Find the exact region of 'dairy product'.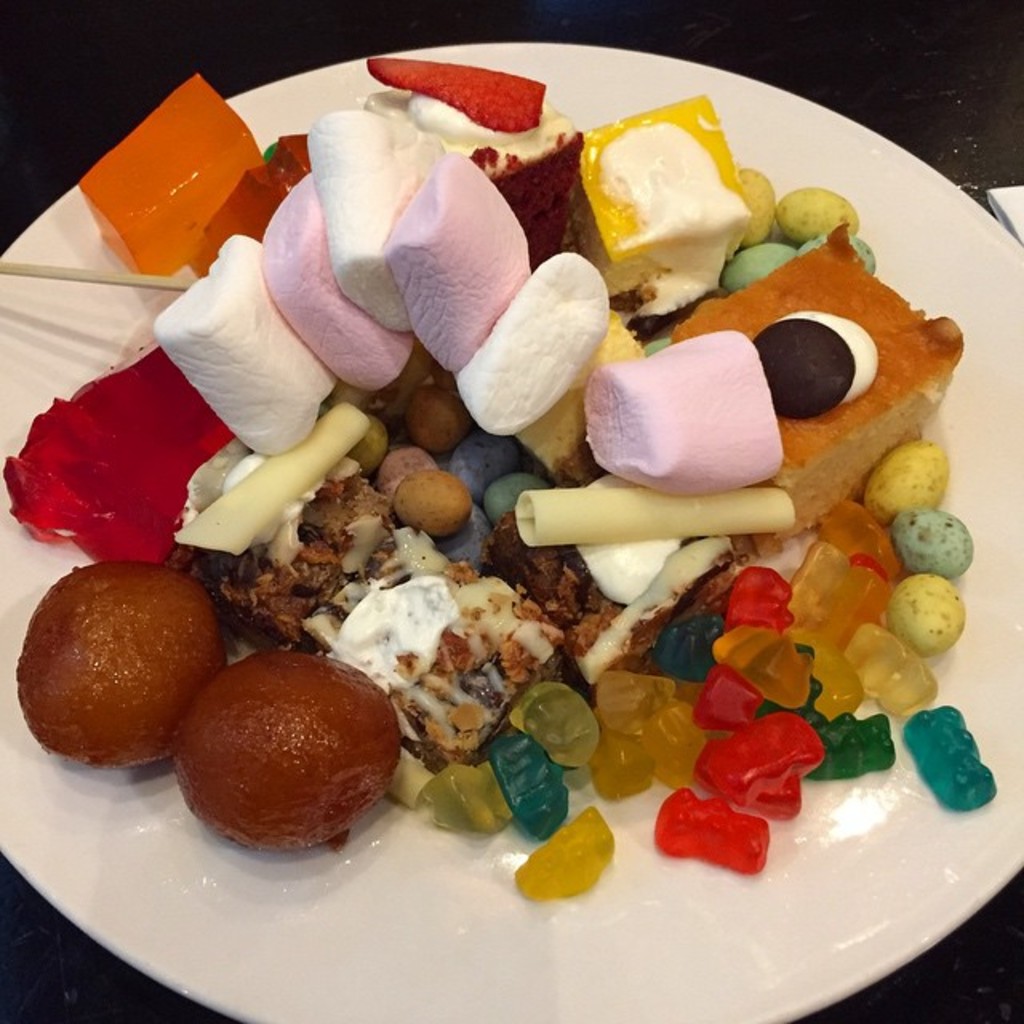
Exact region: <box>150,251,330,456</box>.
